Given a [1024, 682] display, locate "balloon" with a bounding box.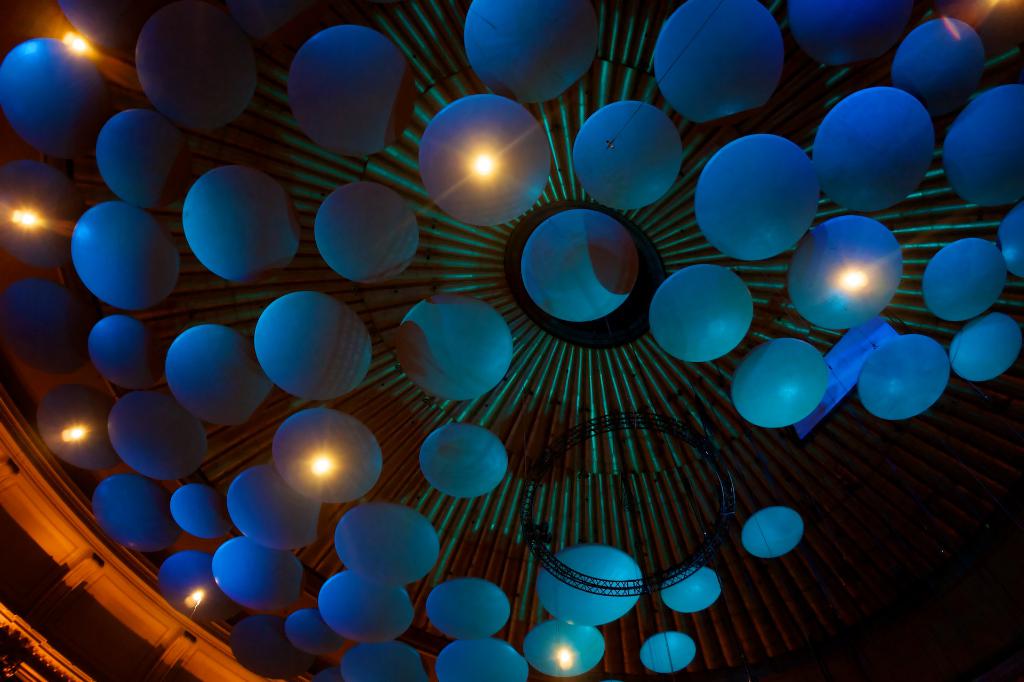
Located: x1=641, y1=634, x2=698, y2=676.
